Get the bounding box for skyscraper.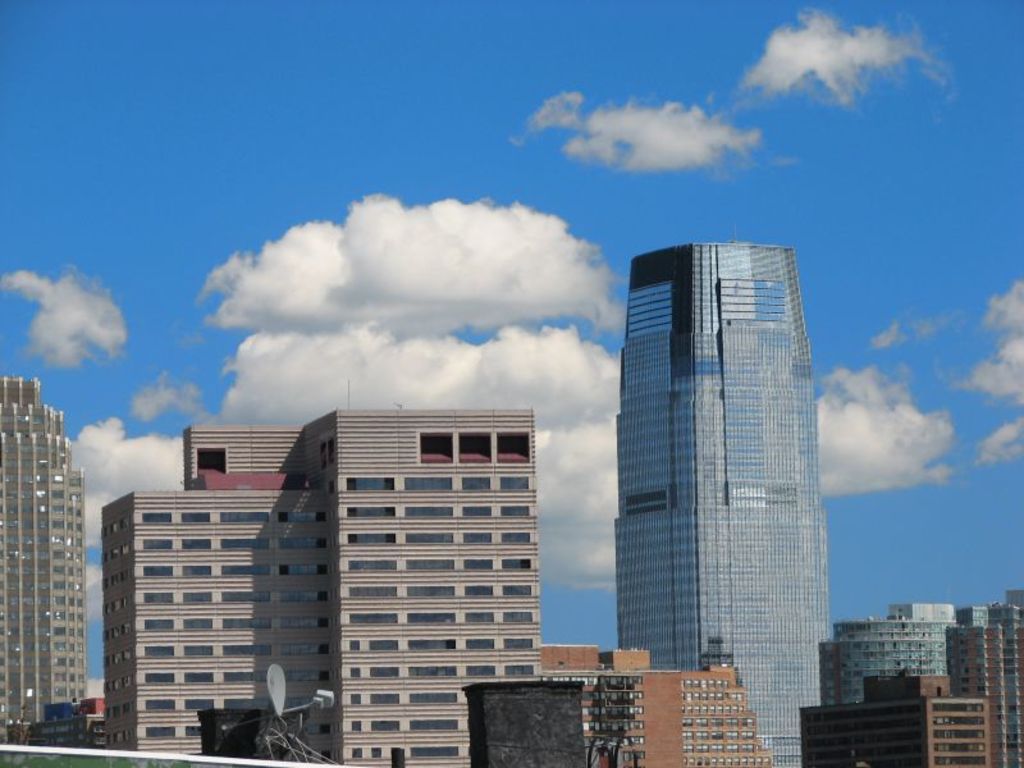
102 411 568 722.
